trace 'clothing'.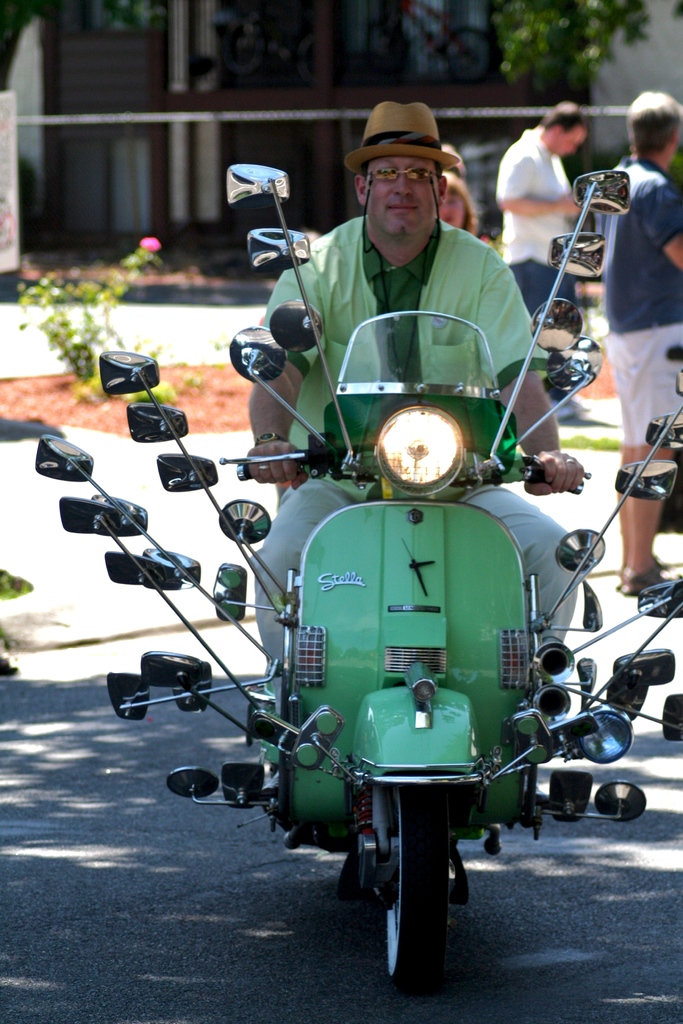
Traced to locate(593, 152, 682, 333).
